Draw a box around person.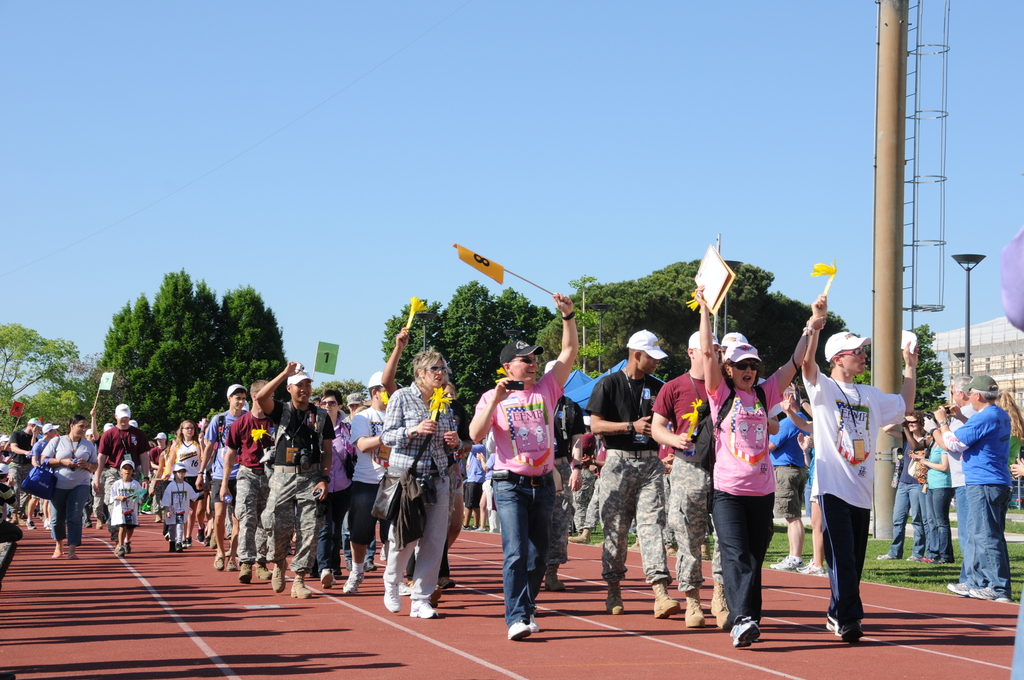
bbox=[698, 298, 828, 647].
